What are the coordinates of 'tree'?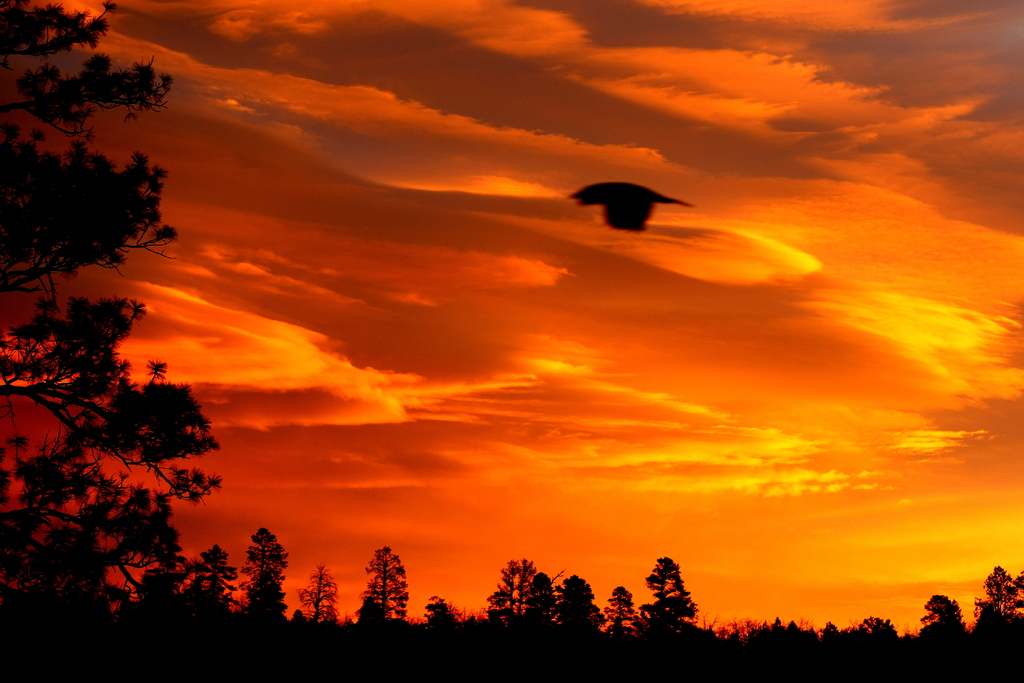
525 578 558 630.
